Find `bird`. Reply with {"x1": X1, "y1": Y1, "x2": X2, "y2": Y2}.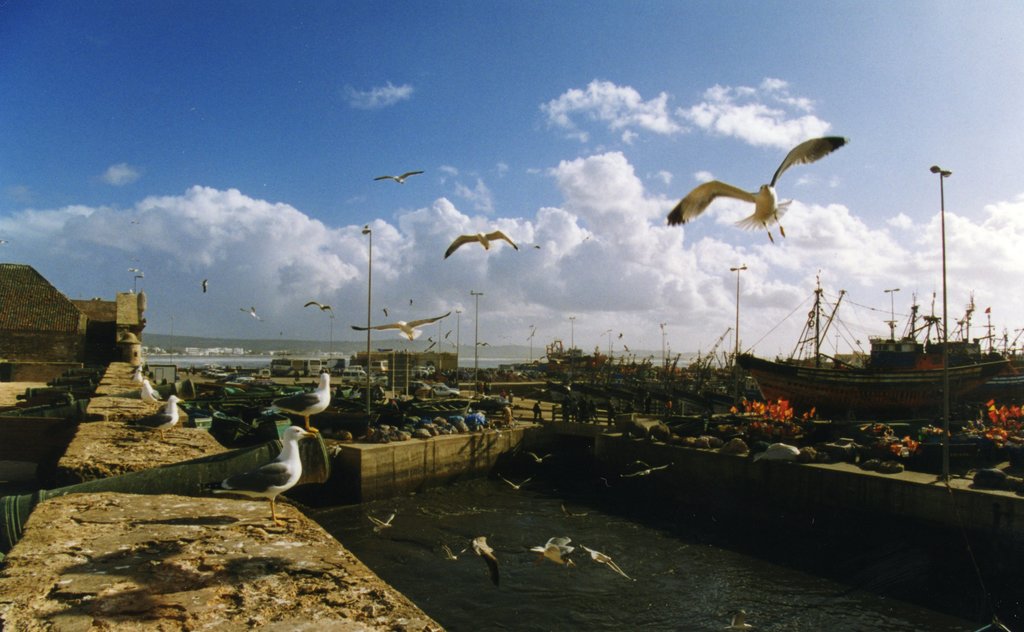
{"x1": 139, "y1": 377, "x2": 158, "y2": 409}.
